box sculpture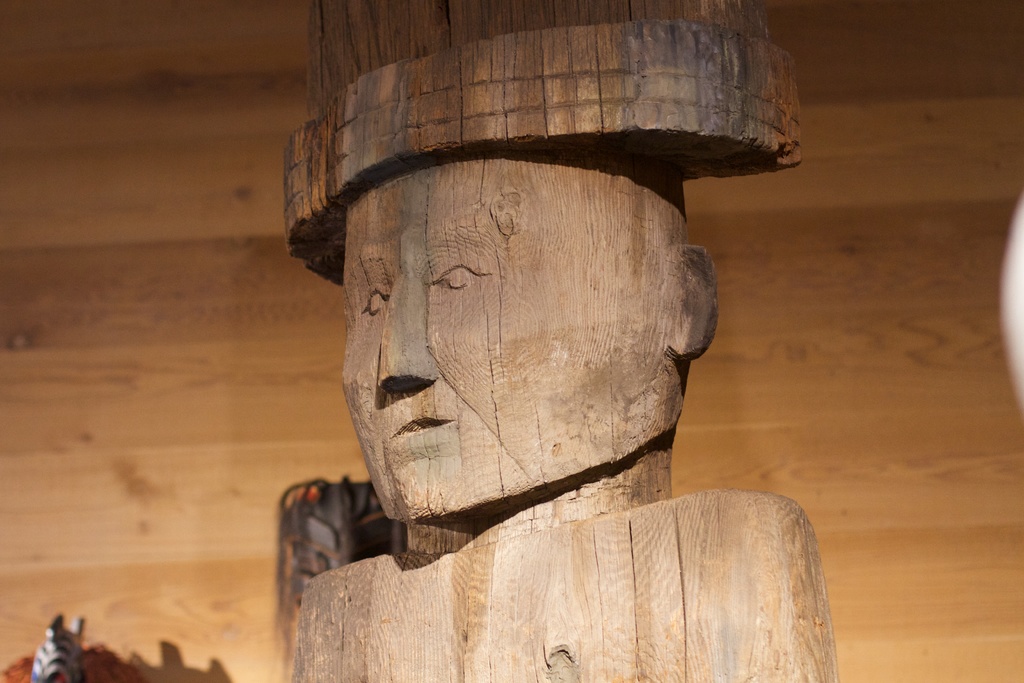
271,0,857,682
